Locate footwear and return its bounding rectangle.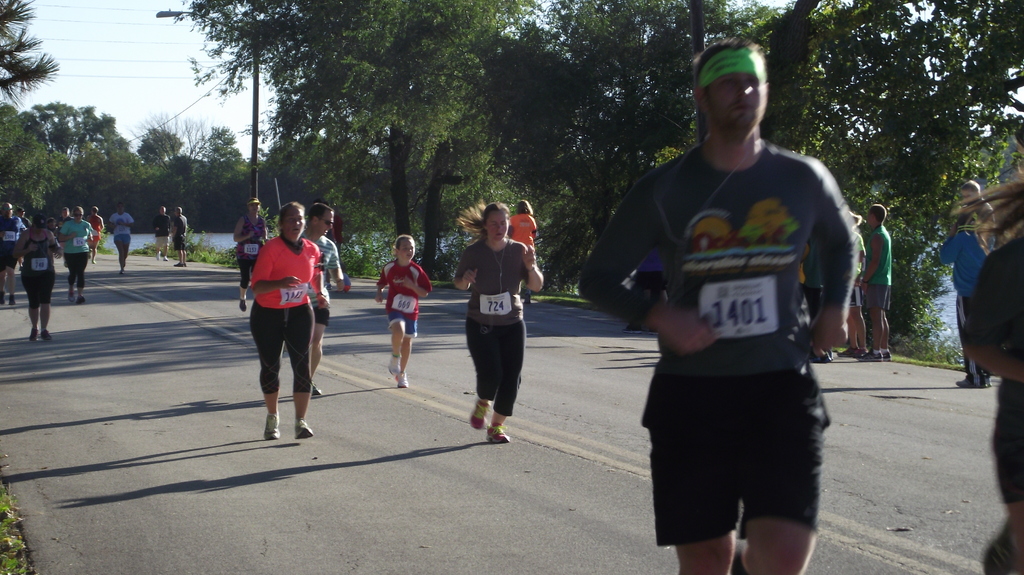
169, 262, 183, 268.
